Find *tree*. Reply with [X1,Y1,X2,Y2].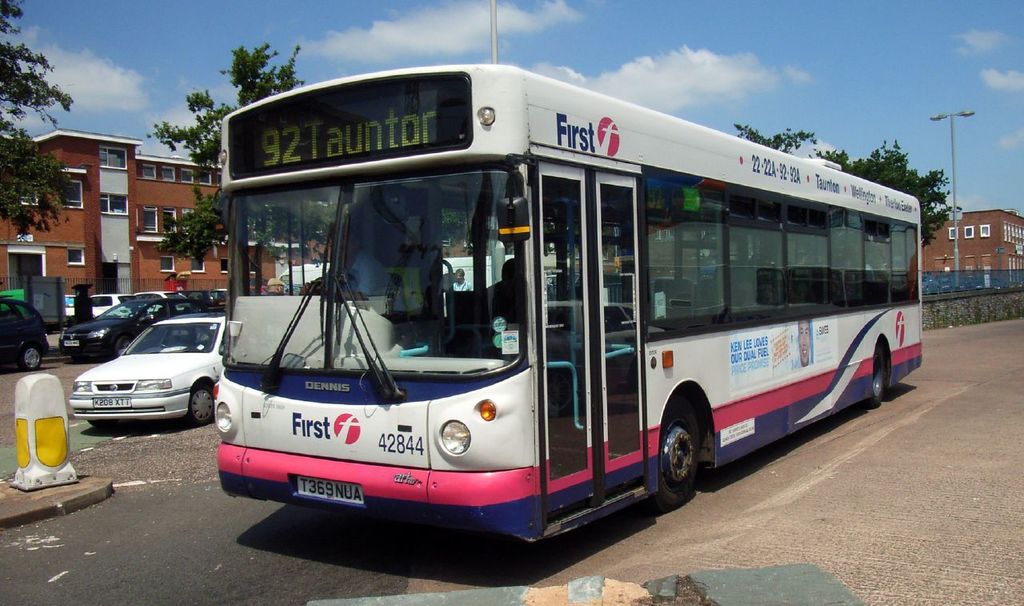
[0,0,88,244].
